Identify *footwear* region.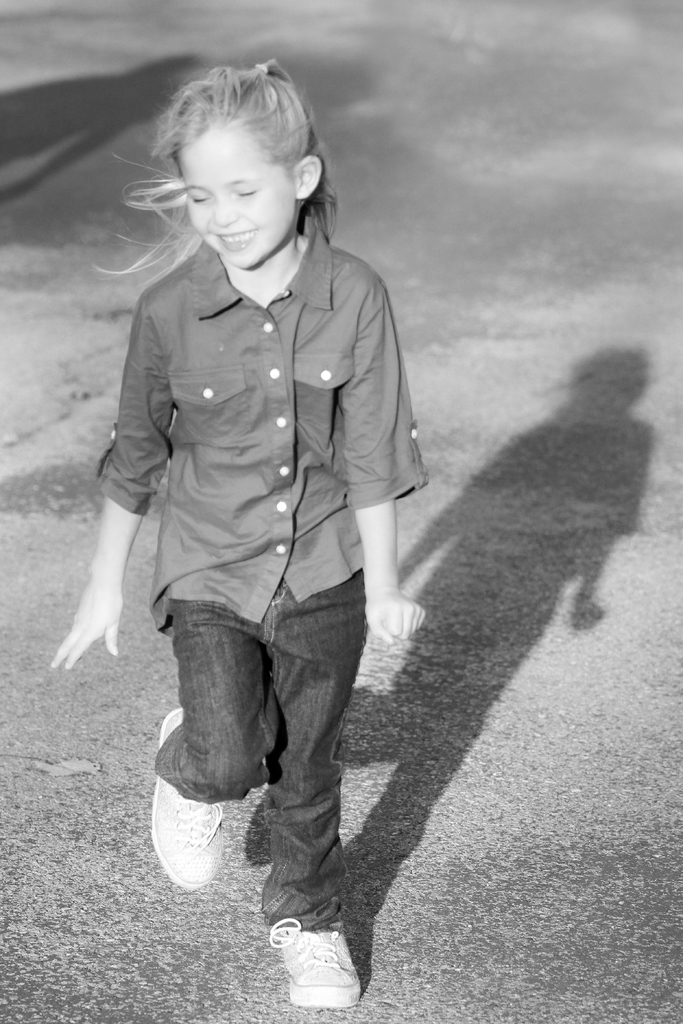
Region: (280,912,363,1023).
